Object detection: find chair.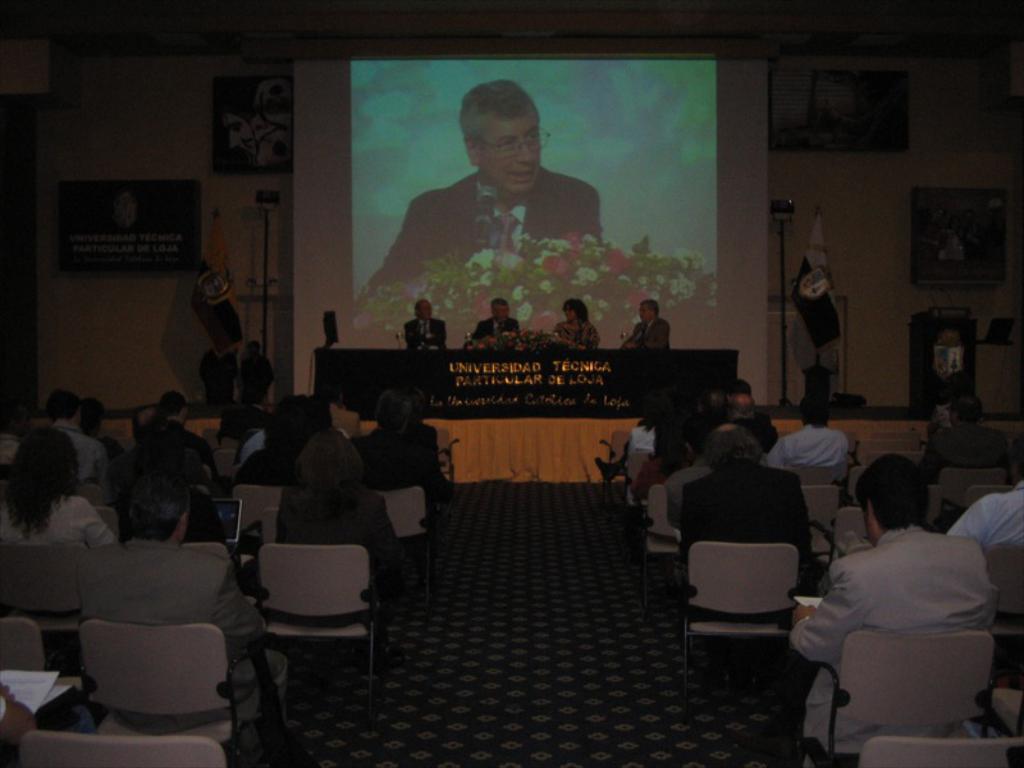
[860,733,1023,767].
